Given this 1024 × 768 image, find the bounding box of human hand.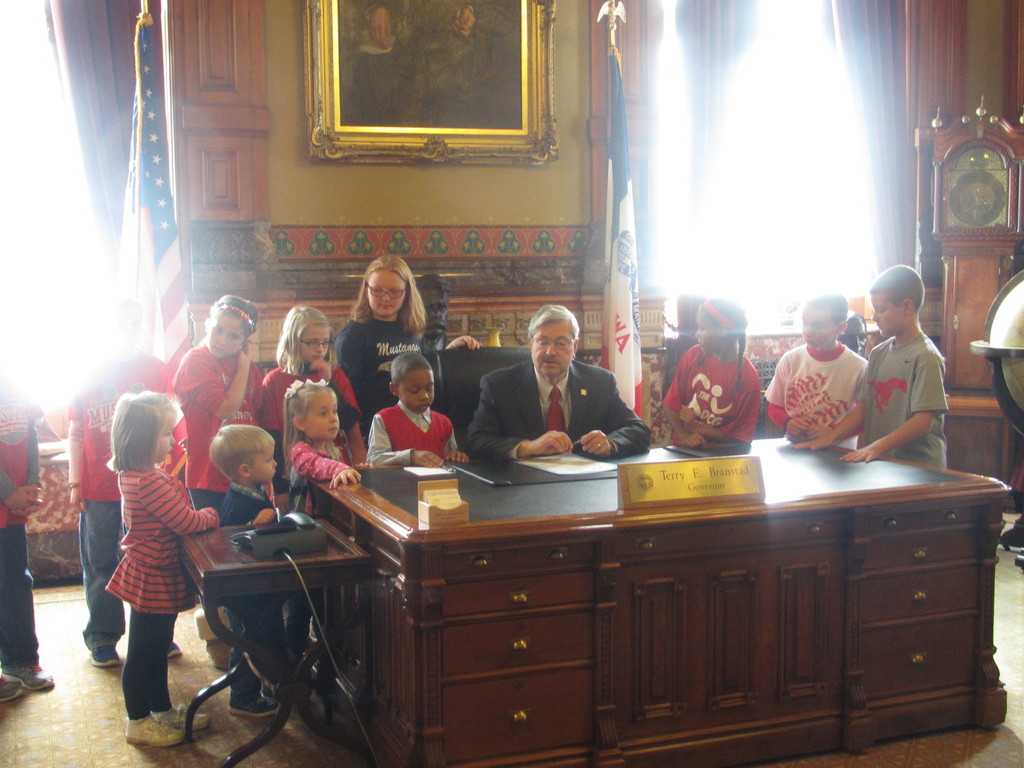
326:467:360:491.
